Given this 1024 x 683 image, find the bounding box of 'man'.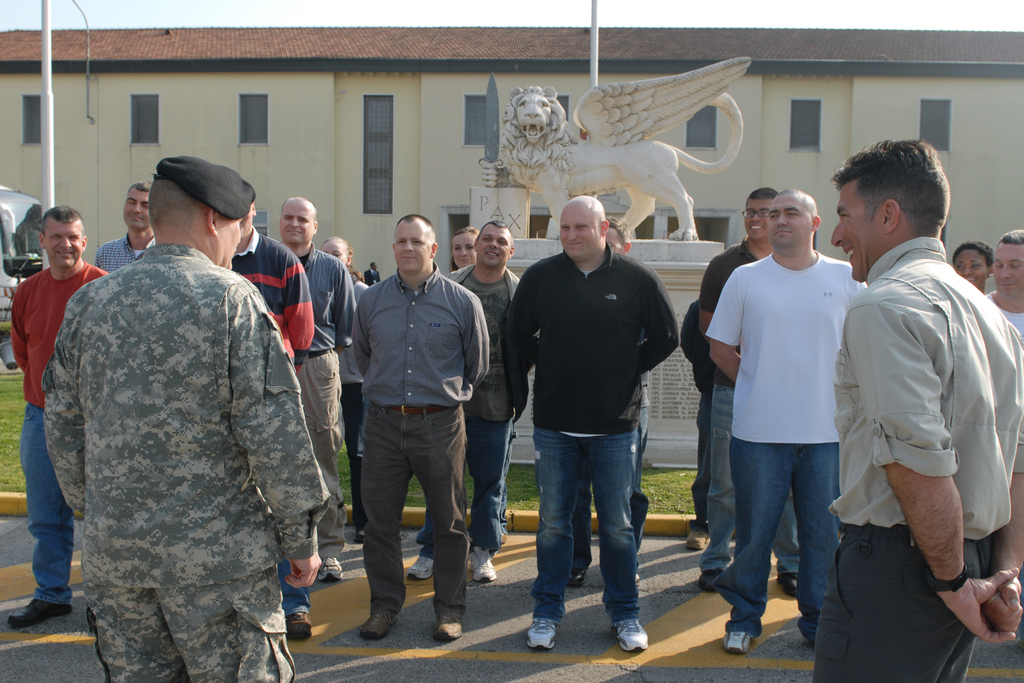
box(569, 218, 652, 589).
